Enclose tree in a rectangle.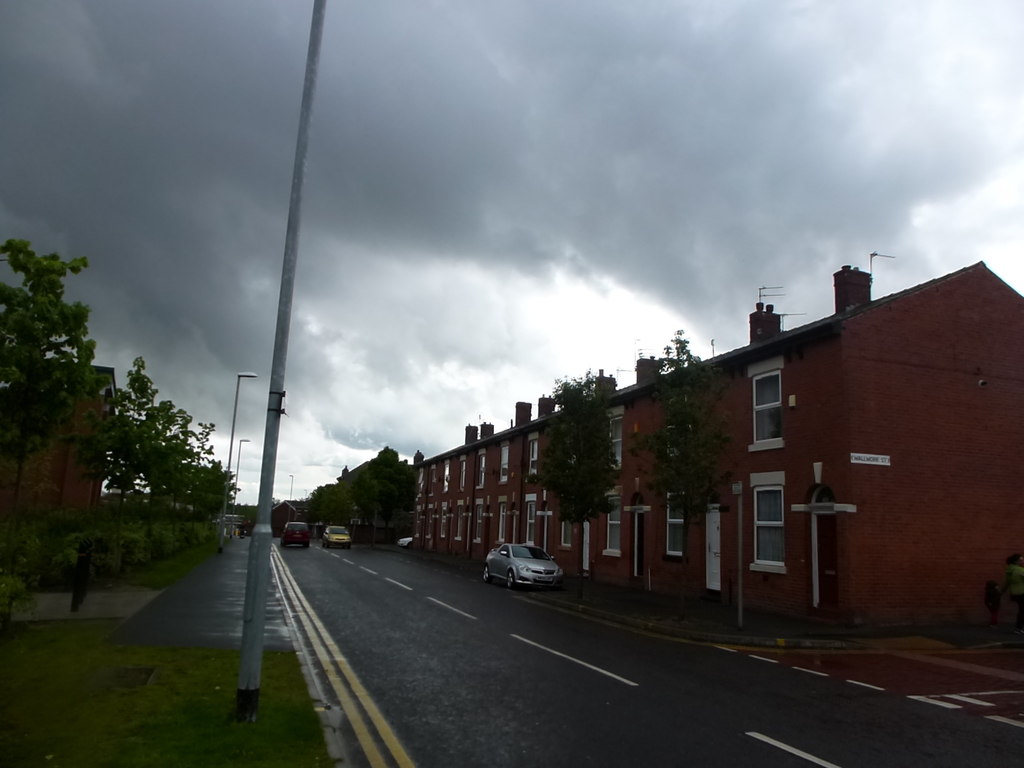
left=632, top=326, right=735, bottom=532.
